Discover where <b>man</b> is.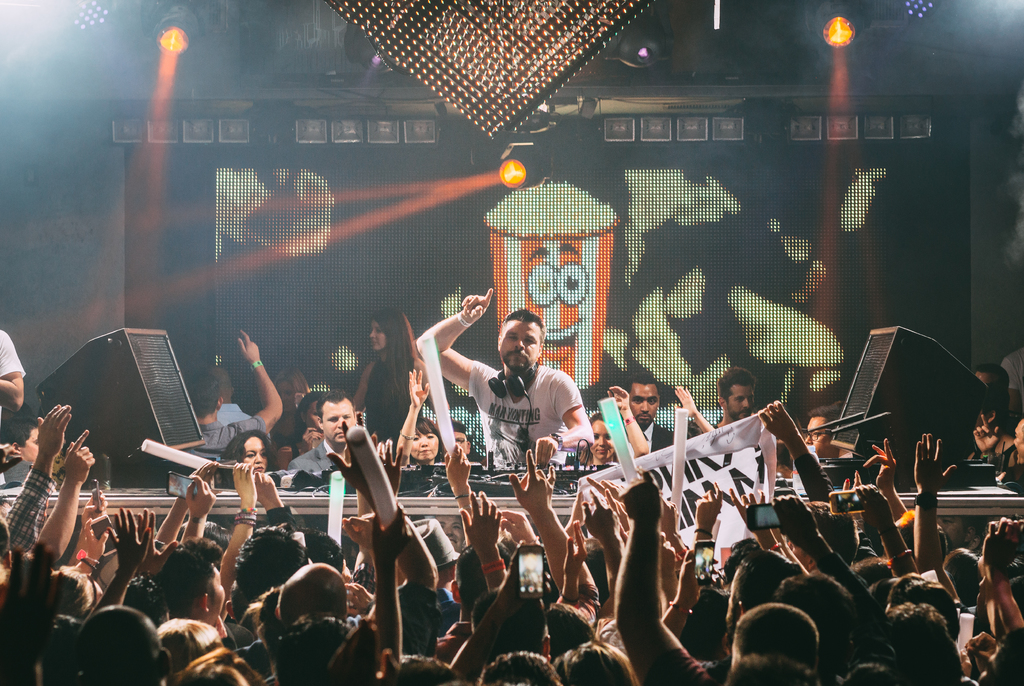
Discovered at rect(617, 377, 677, 454).
